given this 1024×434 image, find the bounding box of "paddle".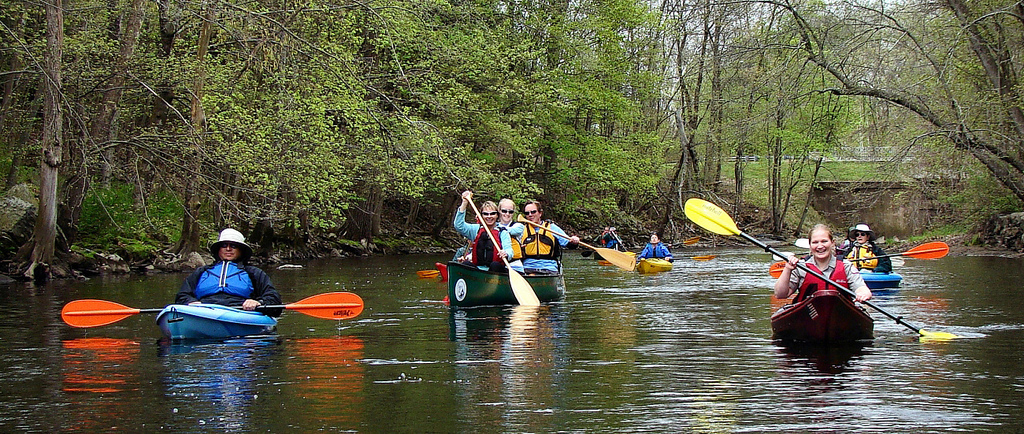
<box>613,229,626,253</box>.
